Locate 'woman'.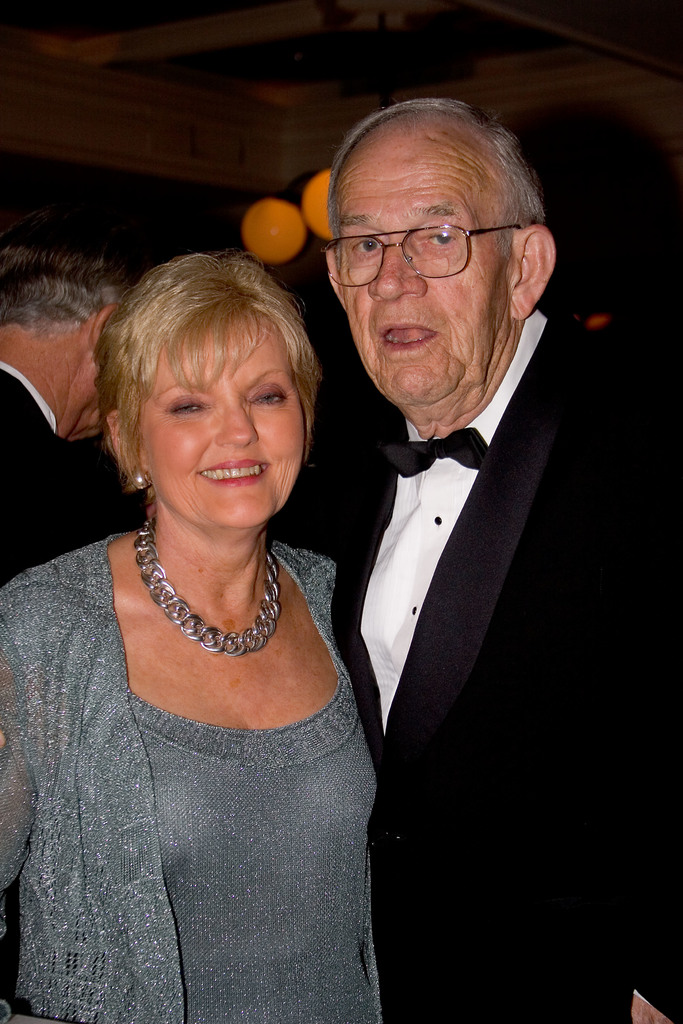
Bounding box: x1=0, y1=248, x2=435, y2=1023.
